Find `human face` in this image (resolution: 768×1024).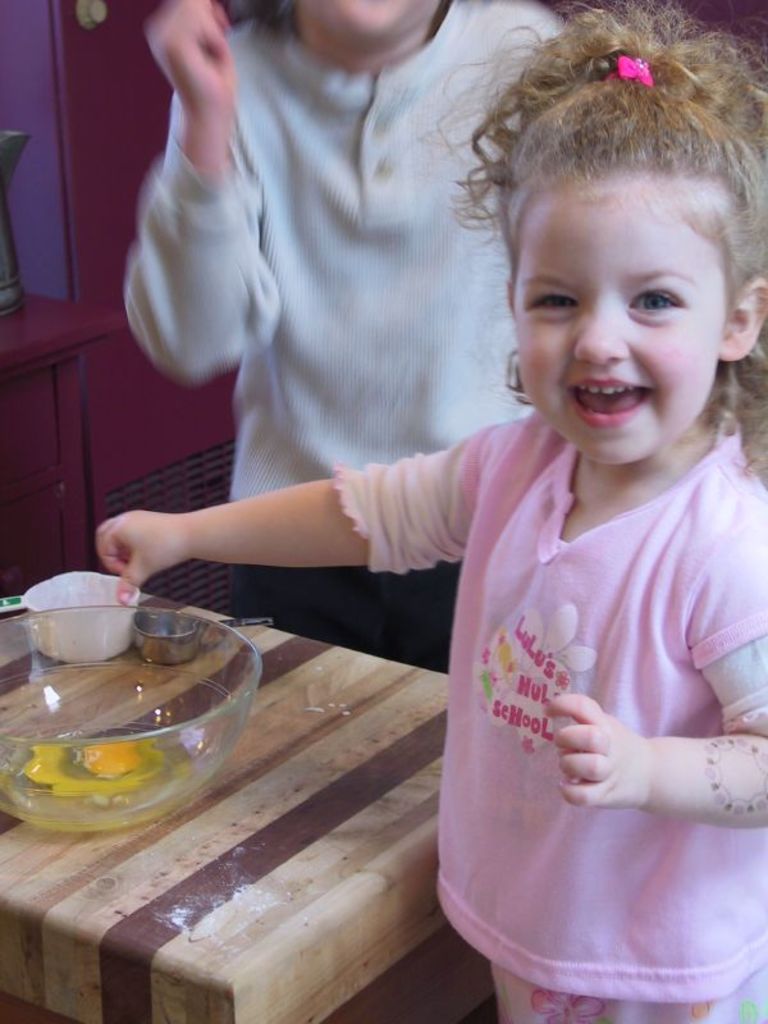
[x1=503, y1=173, x2=731, y2=461].
